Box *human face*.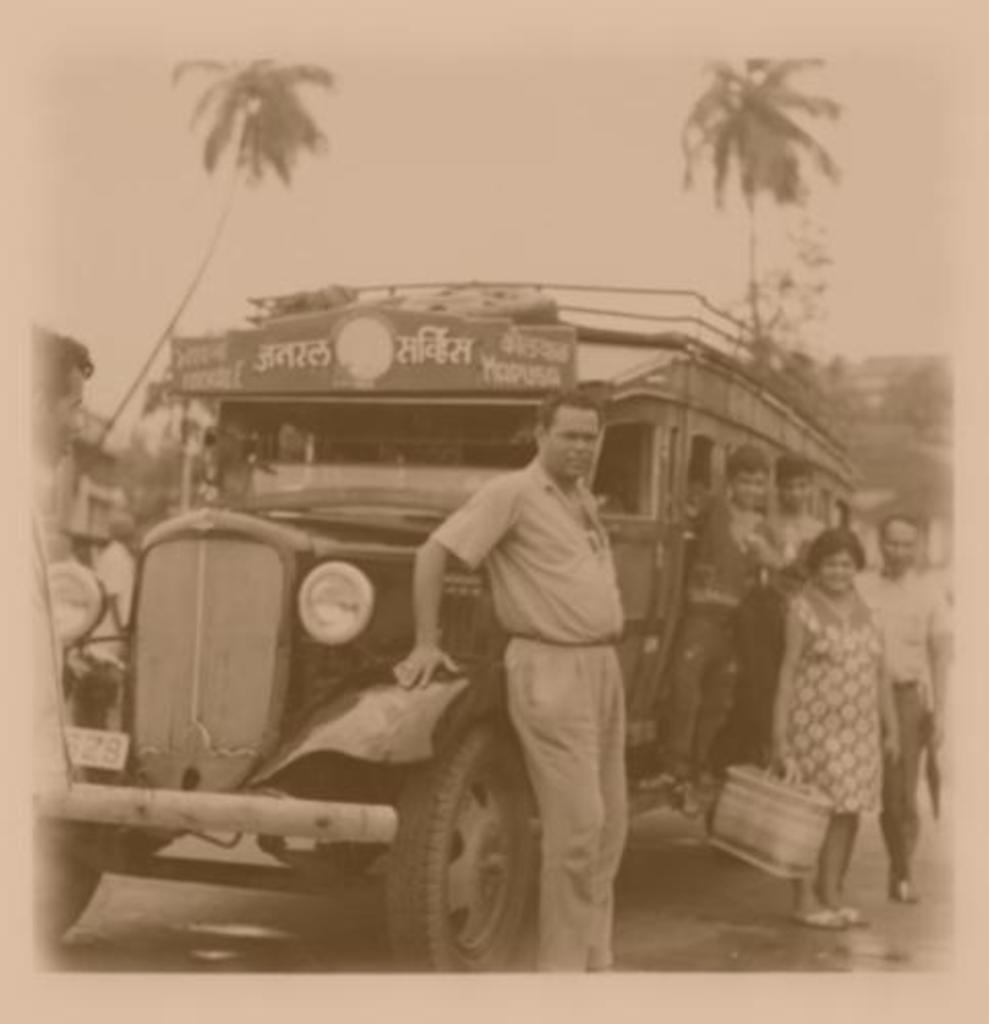
left=780, top=473, right=811, bottom=510.
